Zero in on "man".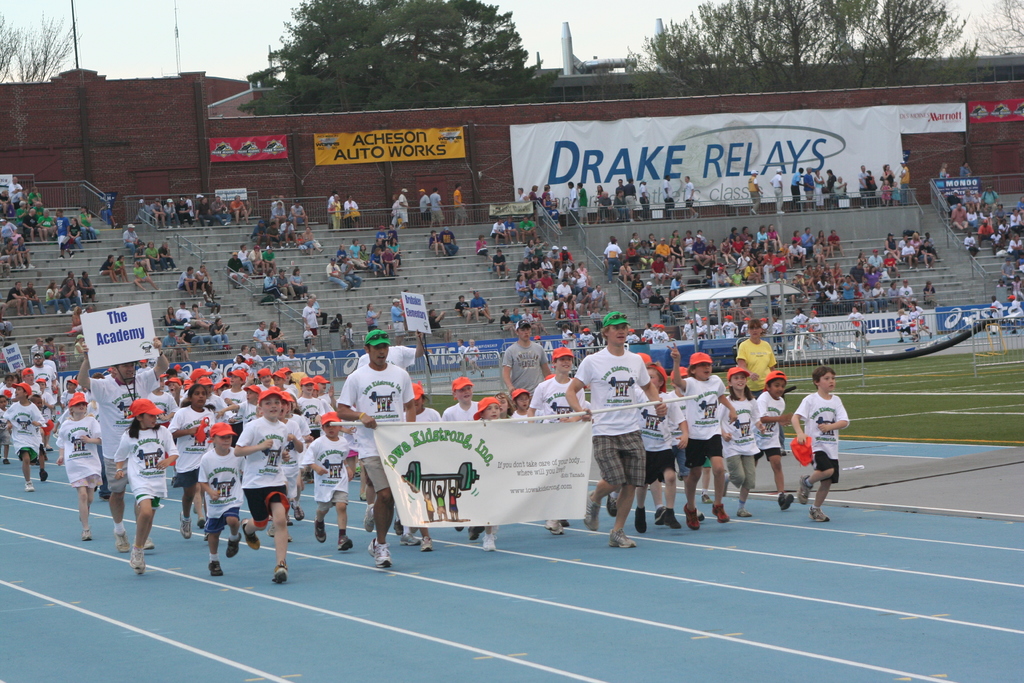
Zeroed in: (x1=65, y1=278, x2=84, y2=308).
